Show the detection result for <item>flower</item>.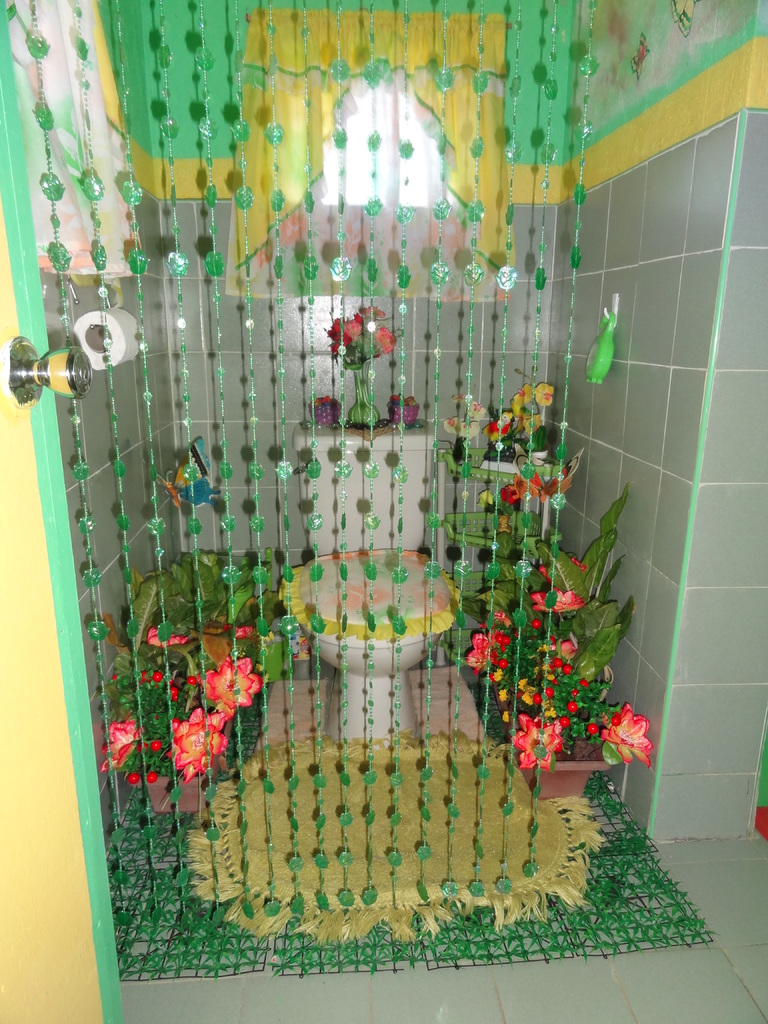
[541,689,556,698].
